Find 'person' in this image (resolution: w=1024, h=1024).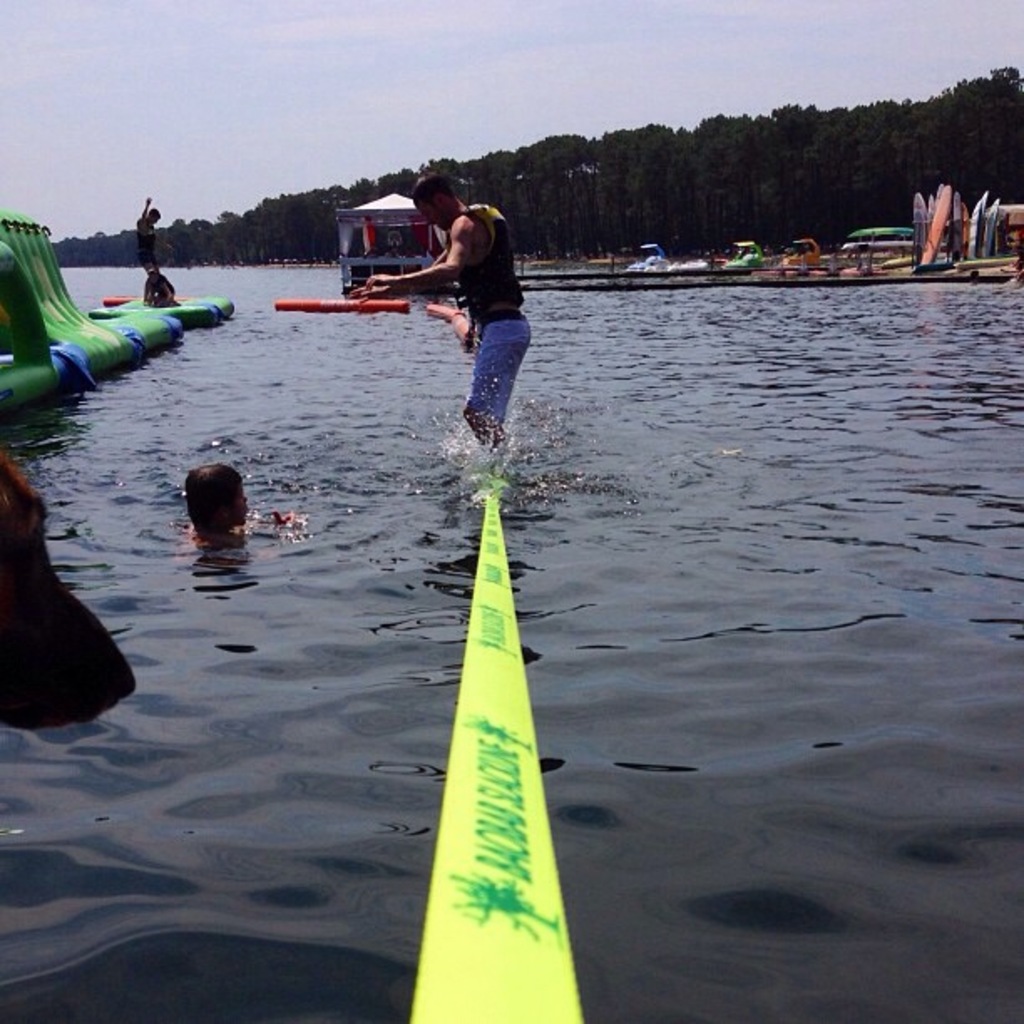
(390,181,530,485).
